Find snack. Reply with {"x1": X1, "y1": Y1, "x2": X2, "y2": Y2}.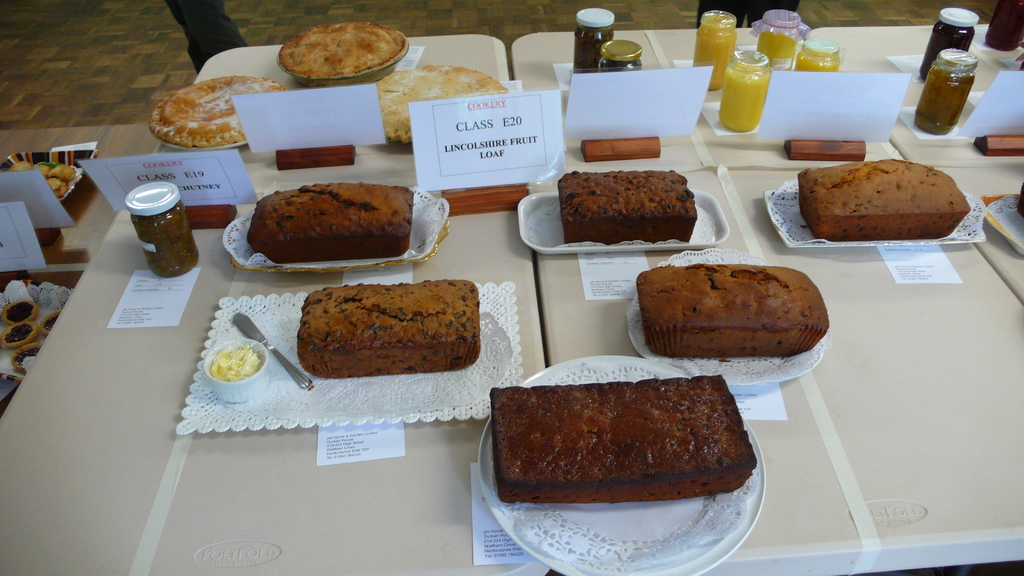
{"x1": 147, "y1": 78, "x2": 292, "y2": 149}.
